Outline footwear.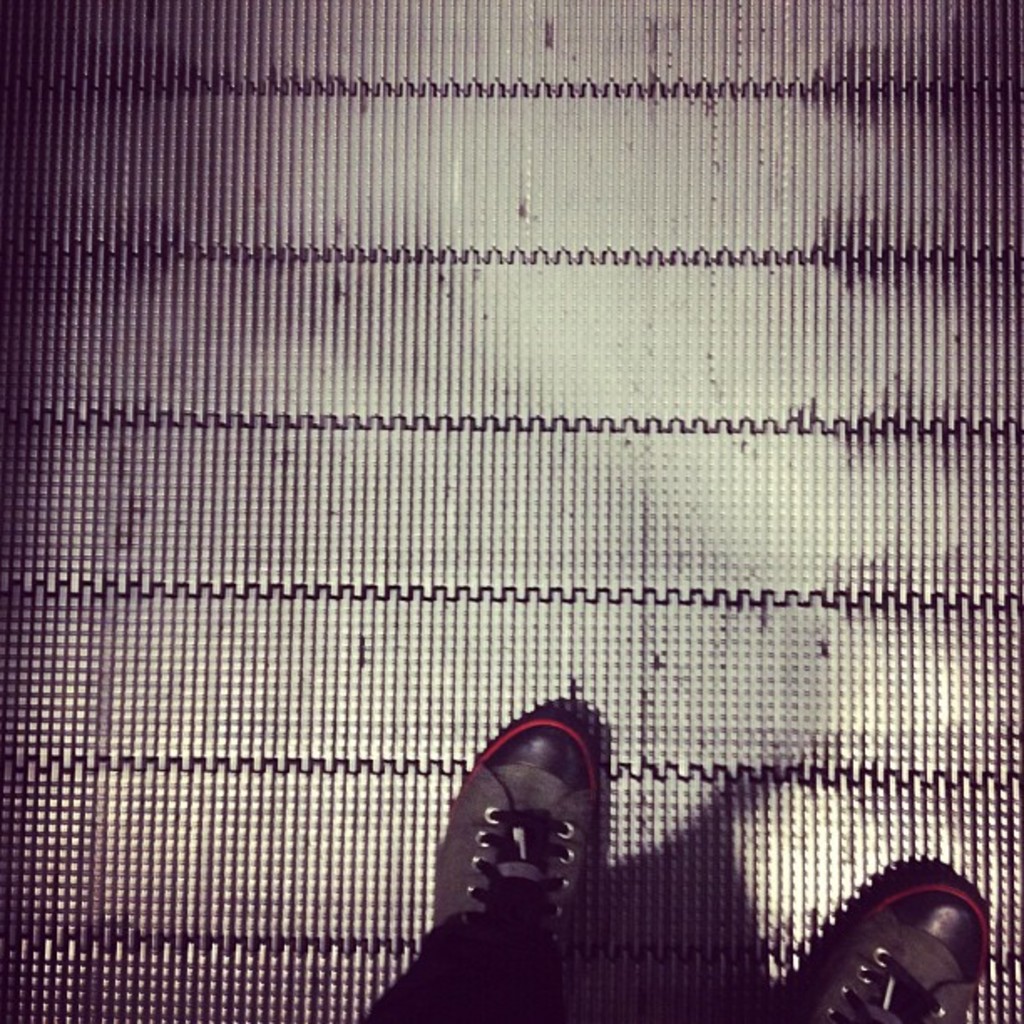
Outline: <region>773, 860, 996, 1022</region>.
